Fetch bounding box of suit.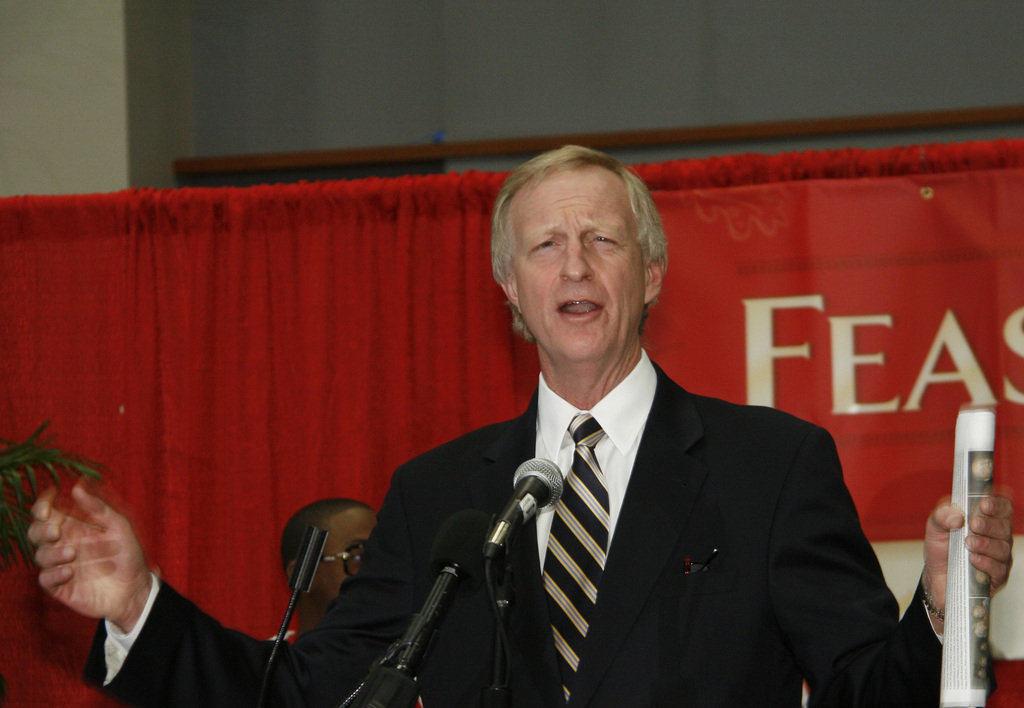
Bbox: left=79, top=349, right=955, bottom=707.
